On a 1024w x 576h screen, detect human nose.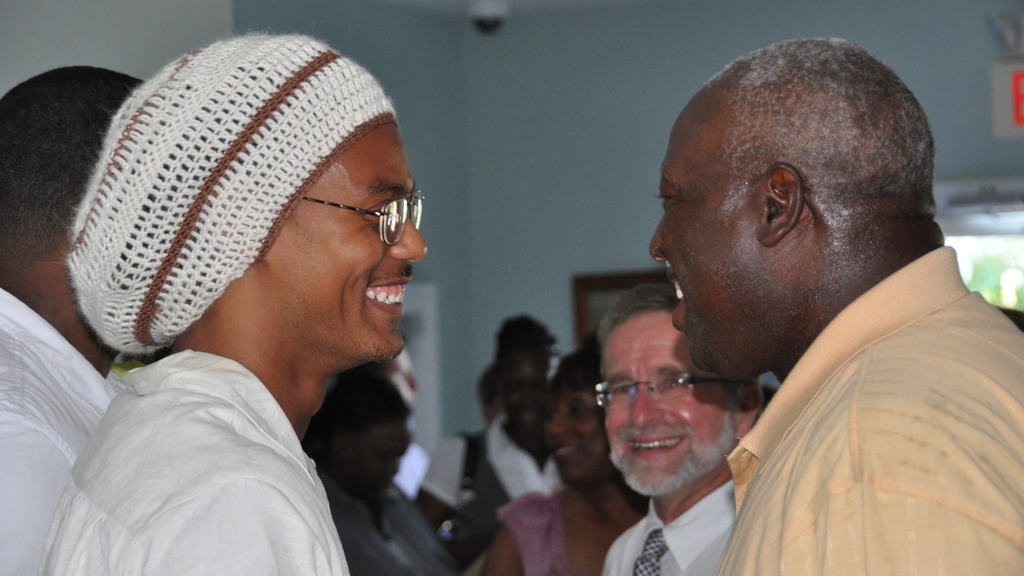
<region>388, 199, 430, 267</region>.
